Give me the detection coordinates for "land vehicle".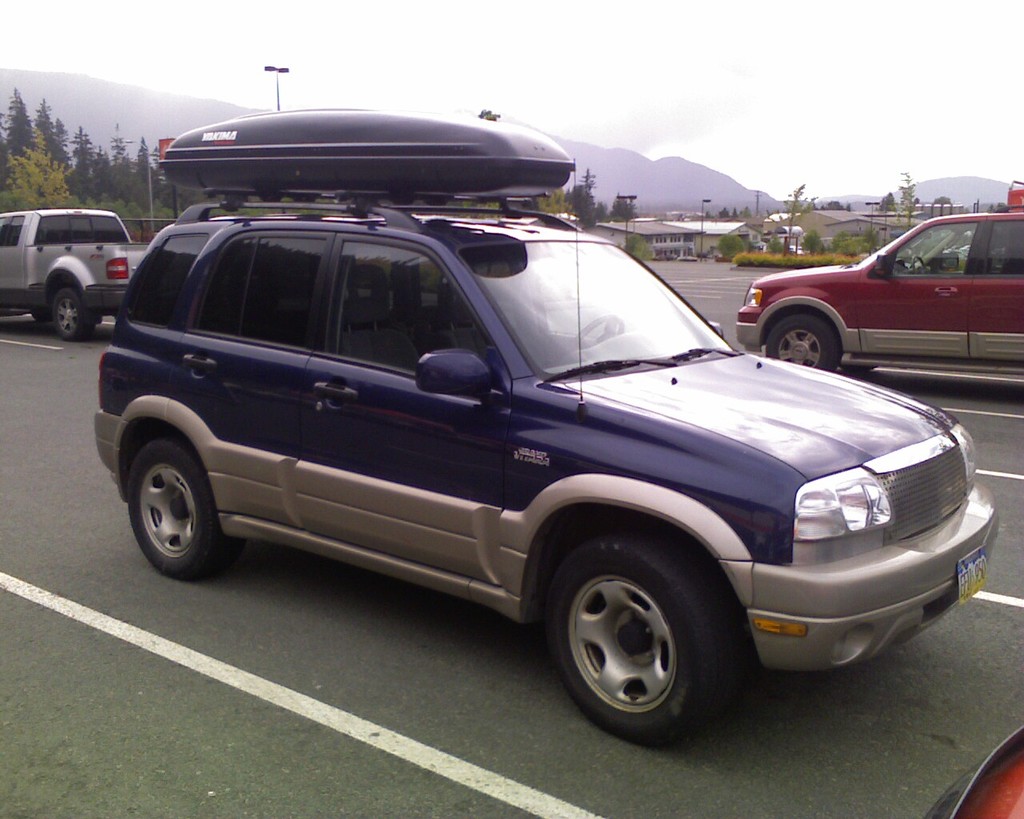
(756,202,1022,386).
